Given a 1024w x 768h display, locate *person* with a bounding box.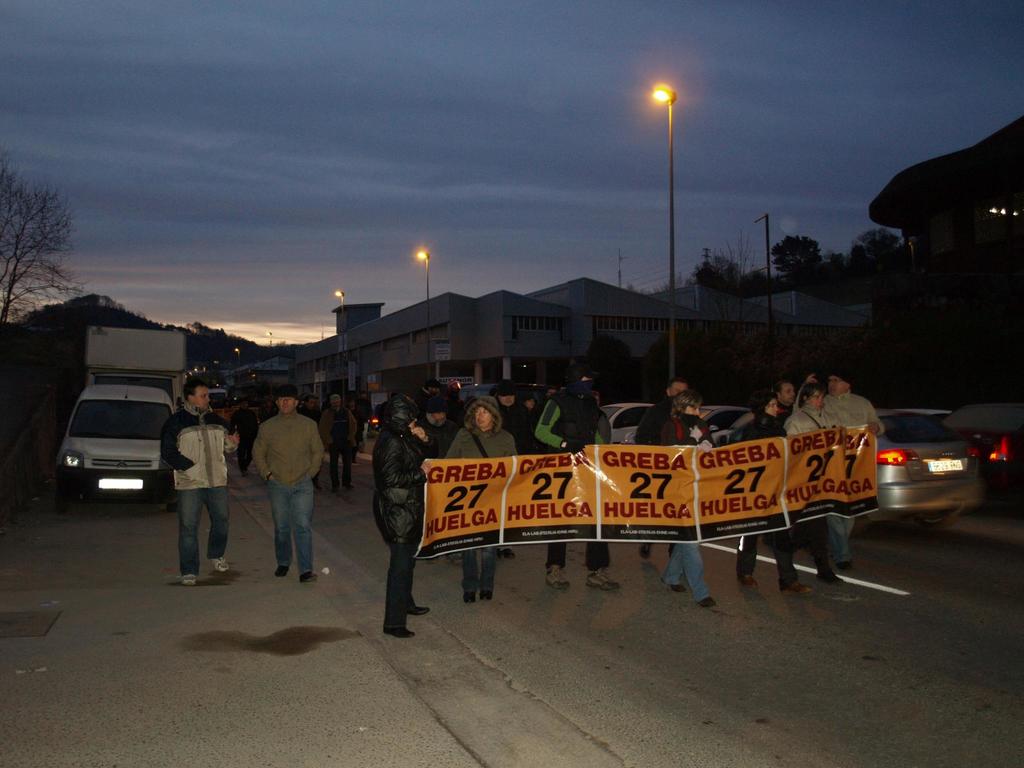
Located: select_region(324, 395, 358, 495).
